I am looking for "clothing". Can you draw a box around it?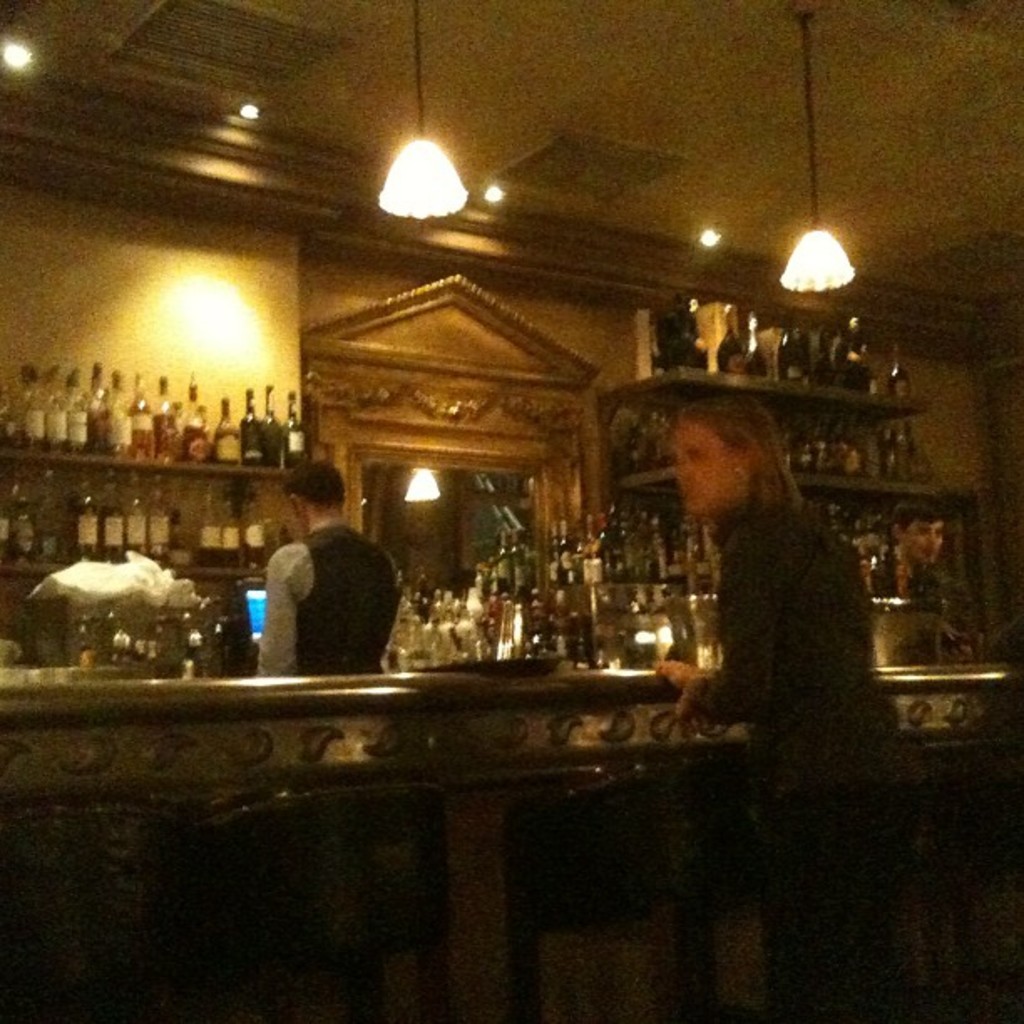
Sure, the bounding box is 256:505:417:686.
